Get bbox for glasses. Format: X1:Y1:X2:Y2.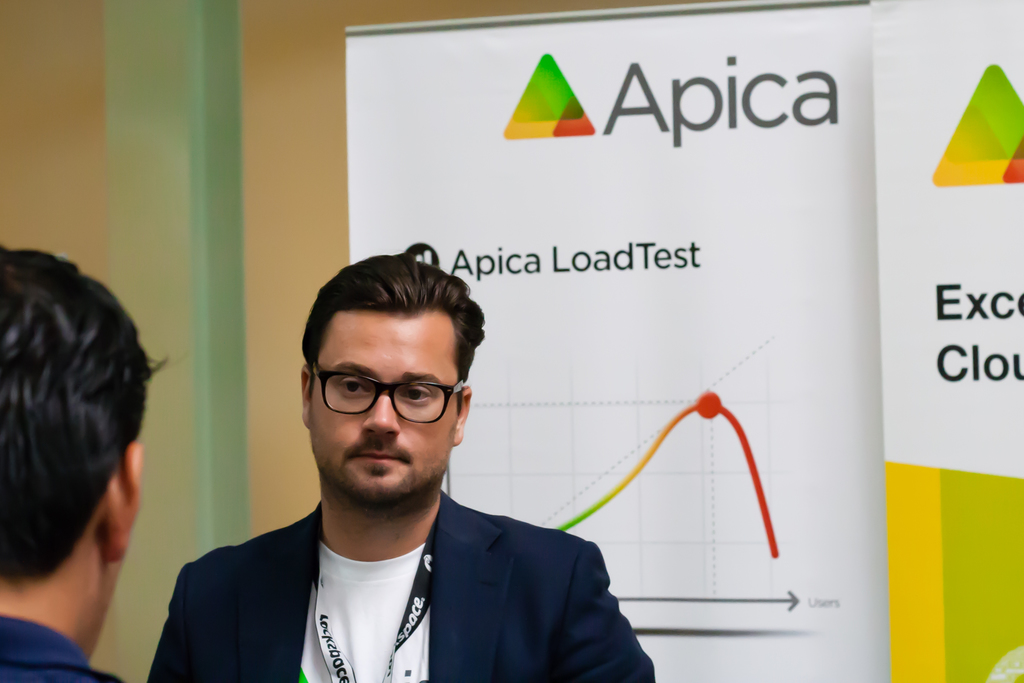
292:370:476:443.
